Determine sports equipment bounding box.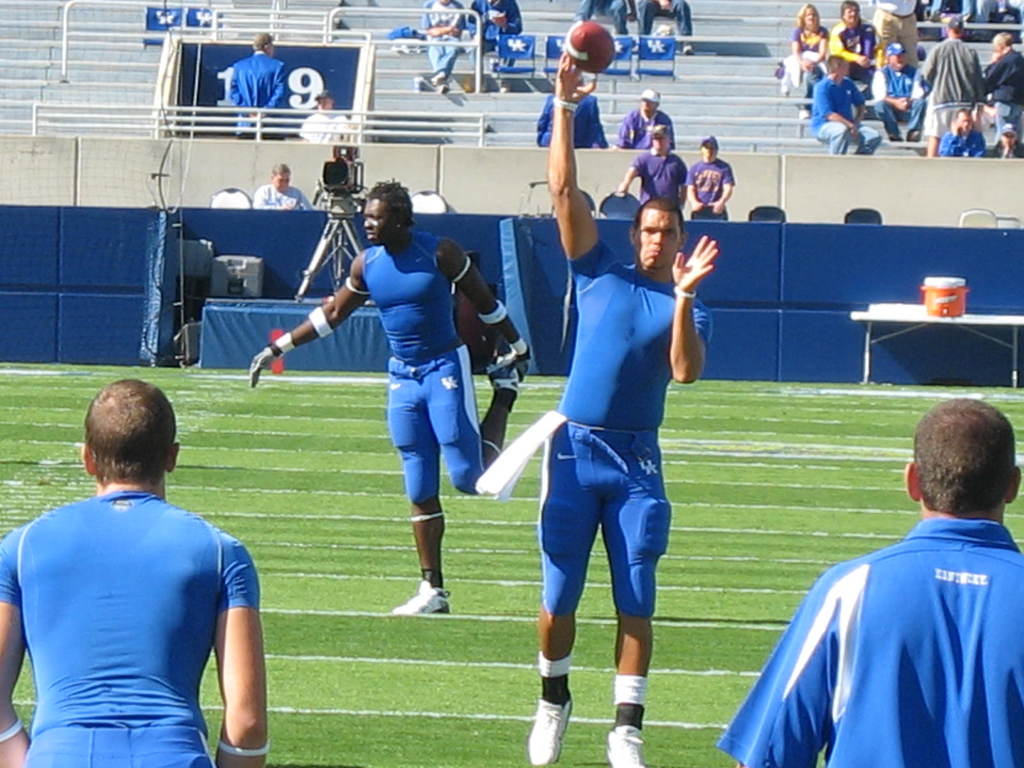
Determined: bbox=[562, 14, 615, 72].
